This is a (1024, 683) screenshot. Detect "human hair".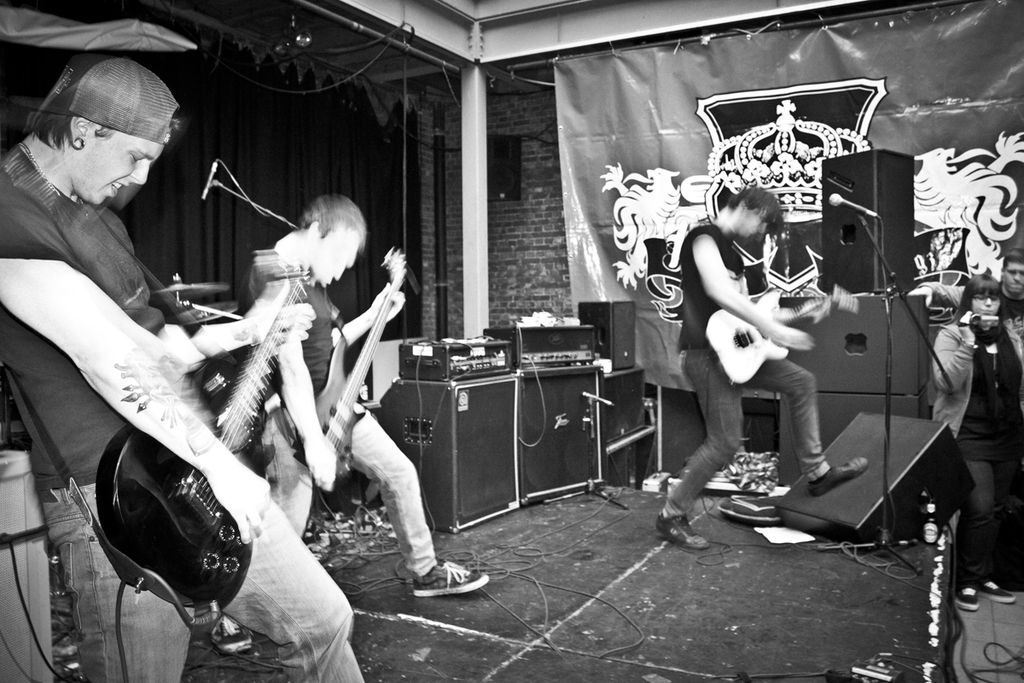
21/113/117/149.
